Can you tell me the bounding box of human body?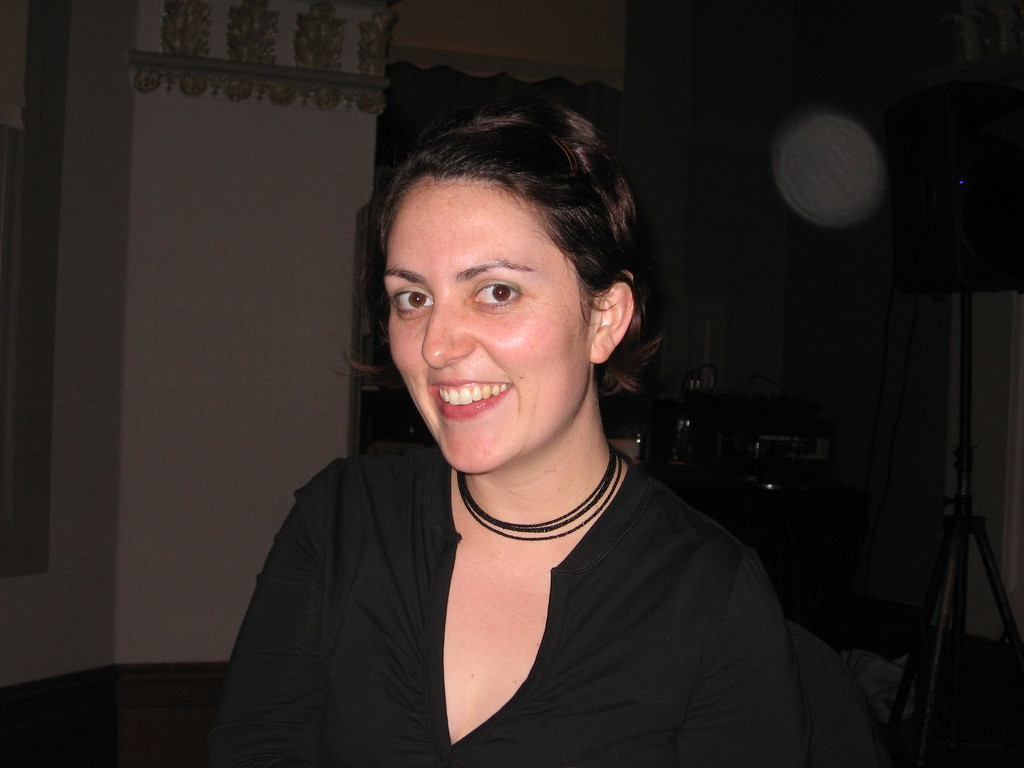
<box>228,184,780,767</box>.
